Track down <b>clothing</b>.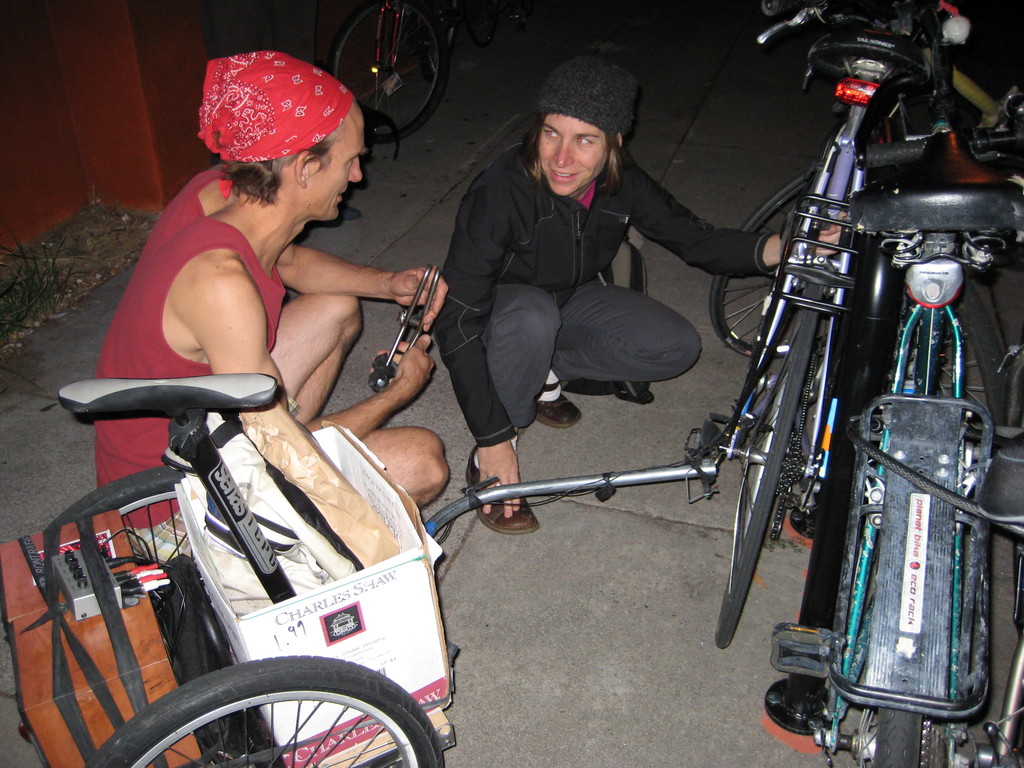
Tracked to rect(94, 161, 298, 557).
